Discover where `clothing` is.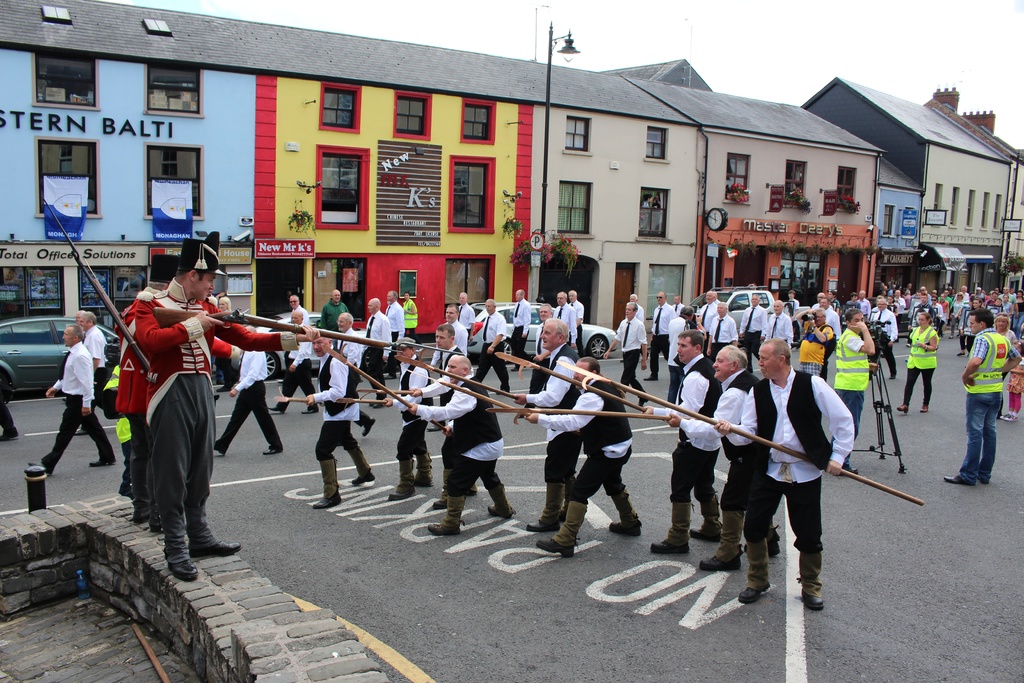
Discovered at 958,327,1012,481.
